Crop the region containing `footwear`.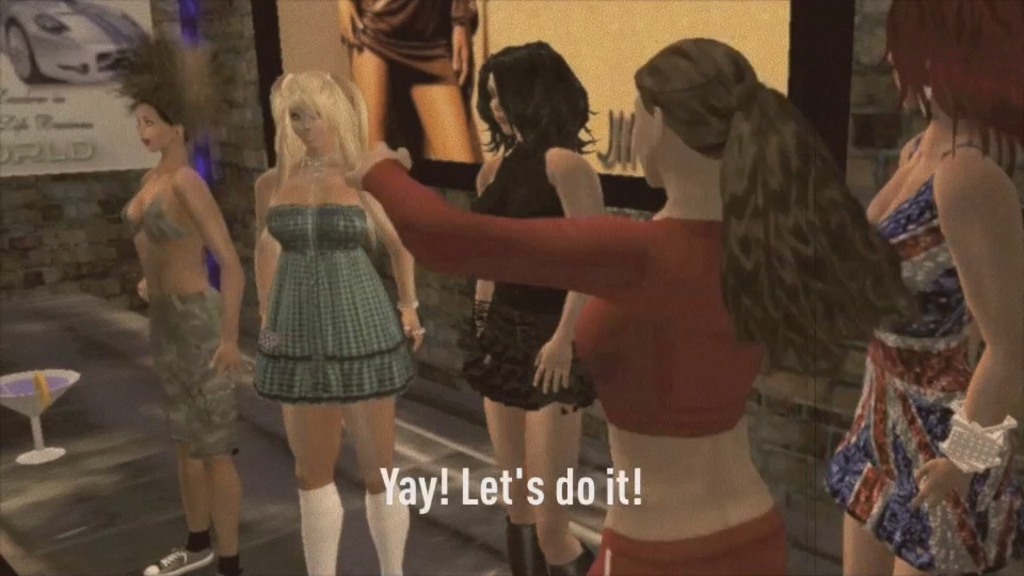
Crop region: left=547, top=546, right=594, bottom=575.
